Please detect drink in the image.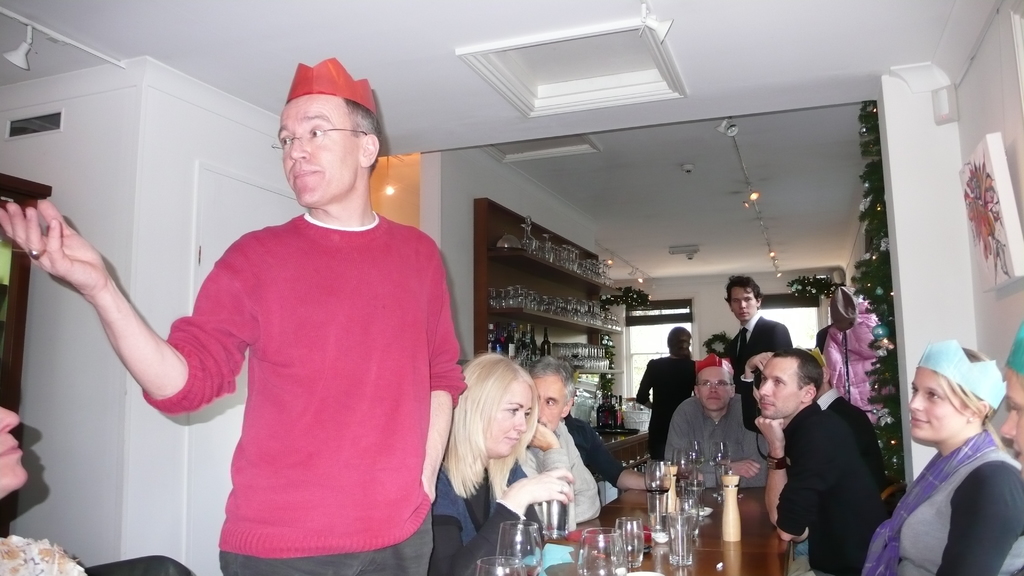
[left=540, top=490, right=570, bottom=537].
